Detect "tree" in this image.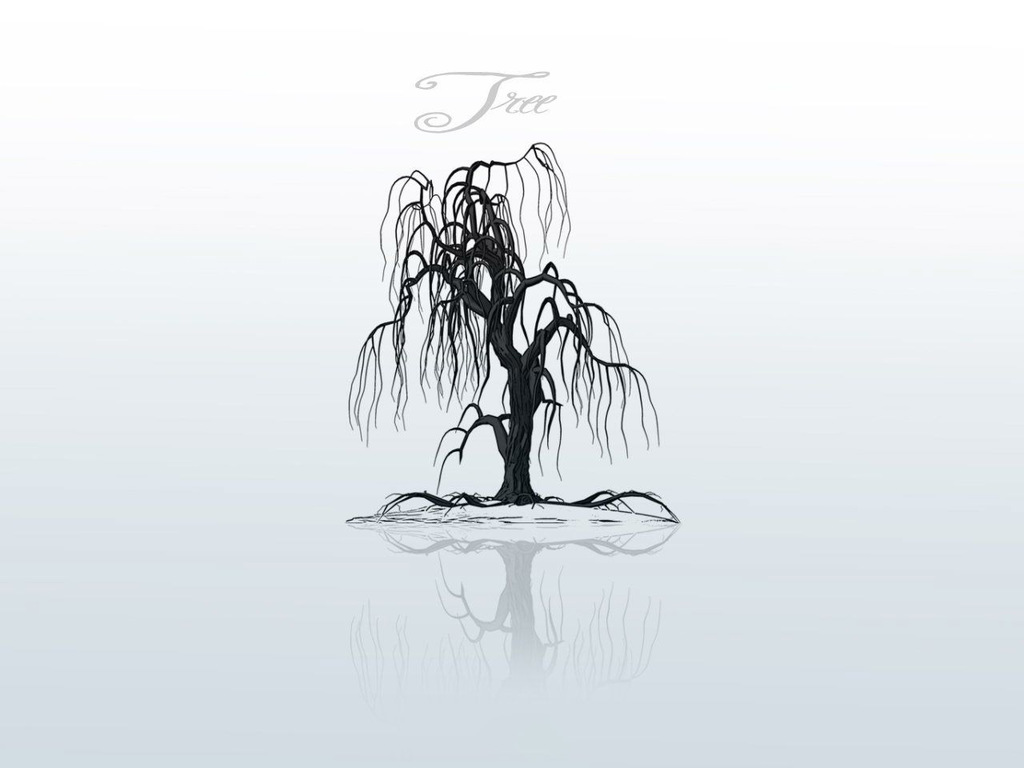
Detection: pyautogui.locateOnScreen(342, 142, 675, 515).
